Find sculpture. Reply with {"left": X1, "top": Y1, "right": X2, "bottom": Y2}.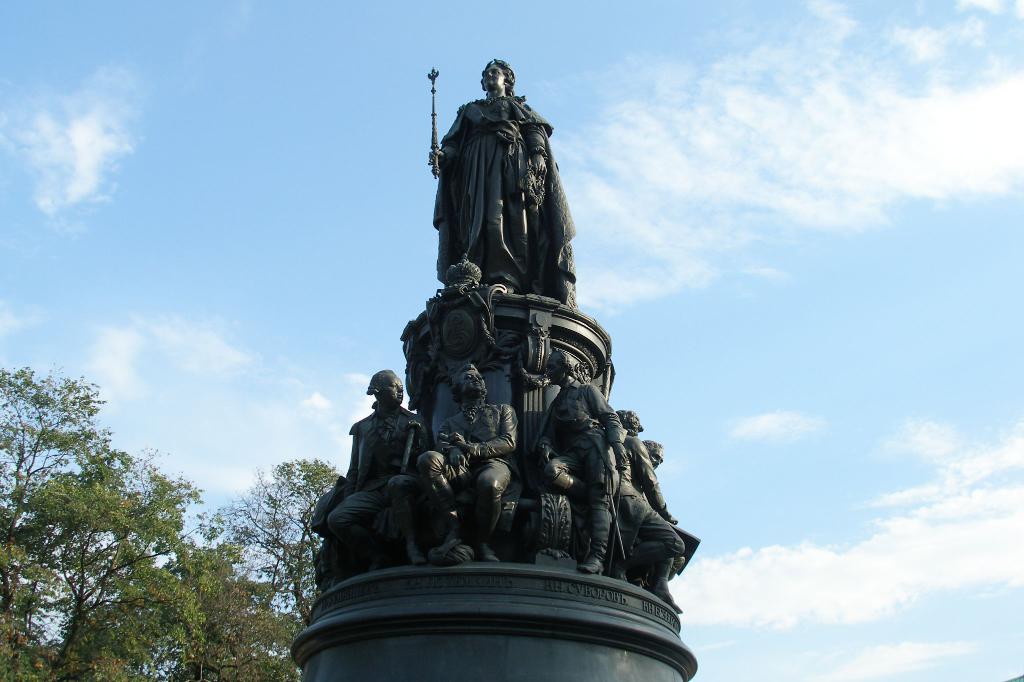
{"left": 612, "top": 412, "right": 688, "bottom": 612}.
